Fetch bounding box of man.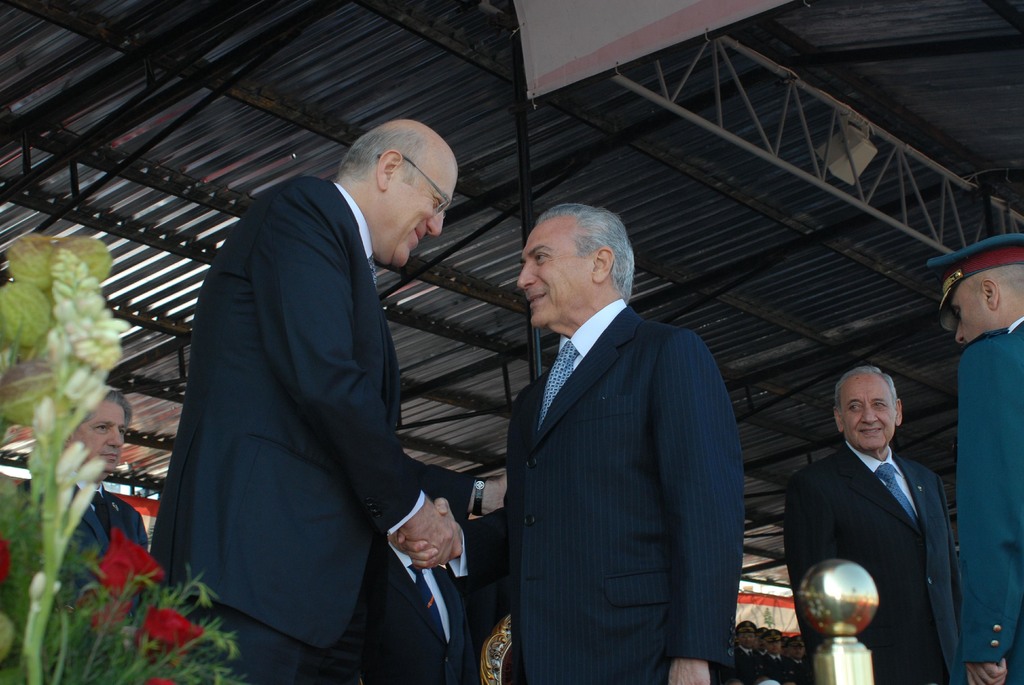
Bbox: Rect(0, 392, 147, 613).
